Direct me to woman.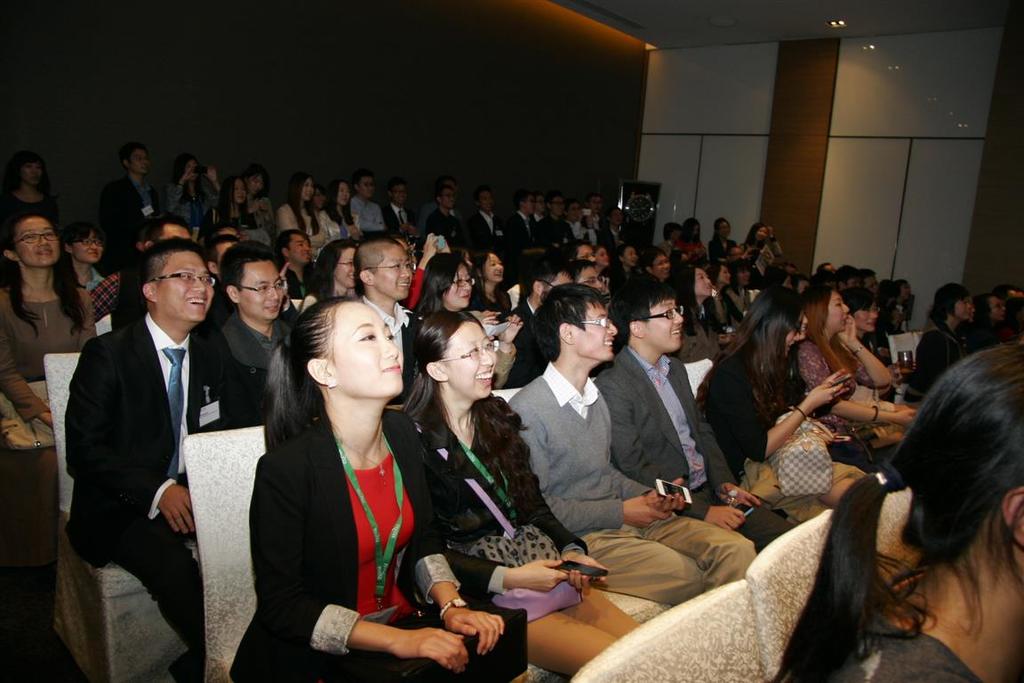
Direction: 786, 277, 921, 463.
